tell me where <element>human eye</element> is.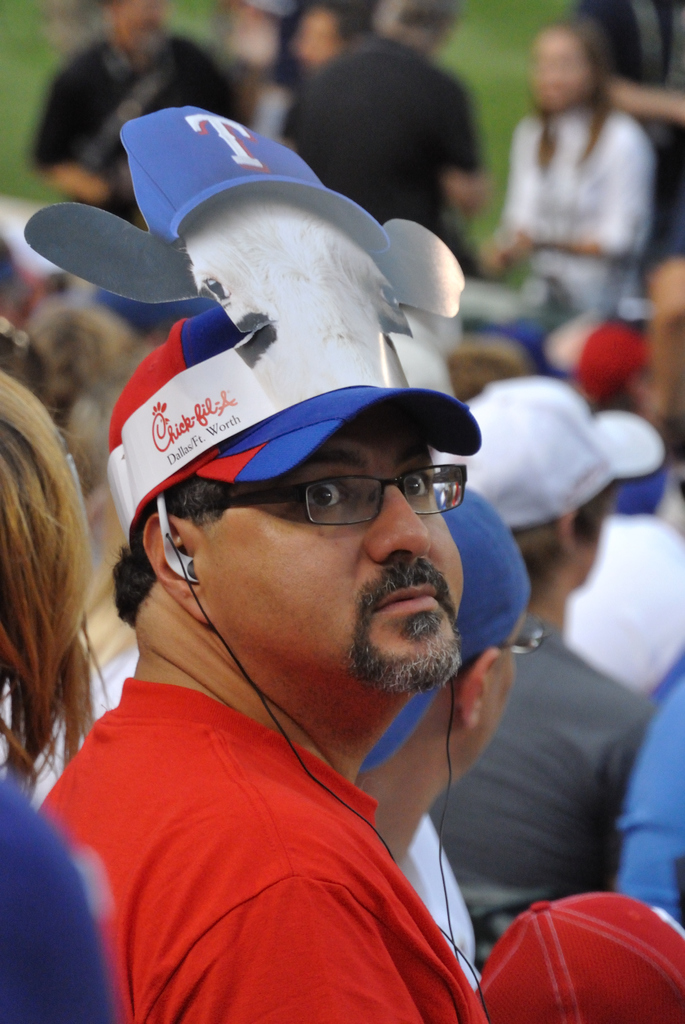
<element>human eye</element> is at pyautogui.locateOnScreen(286, 470, 361, 510).
